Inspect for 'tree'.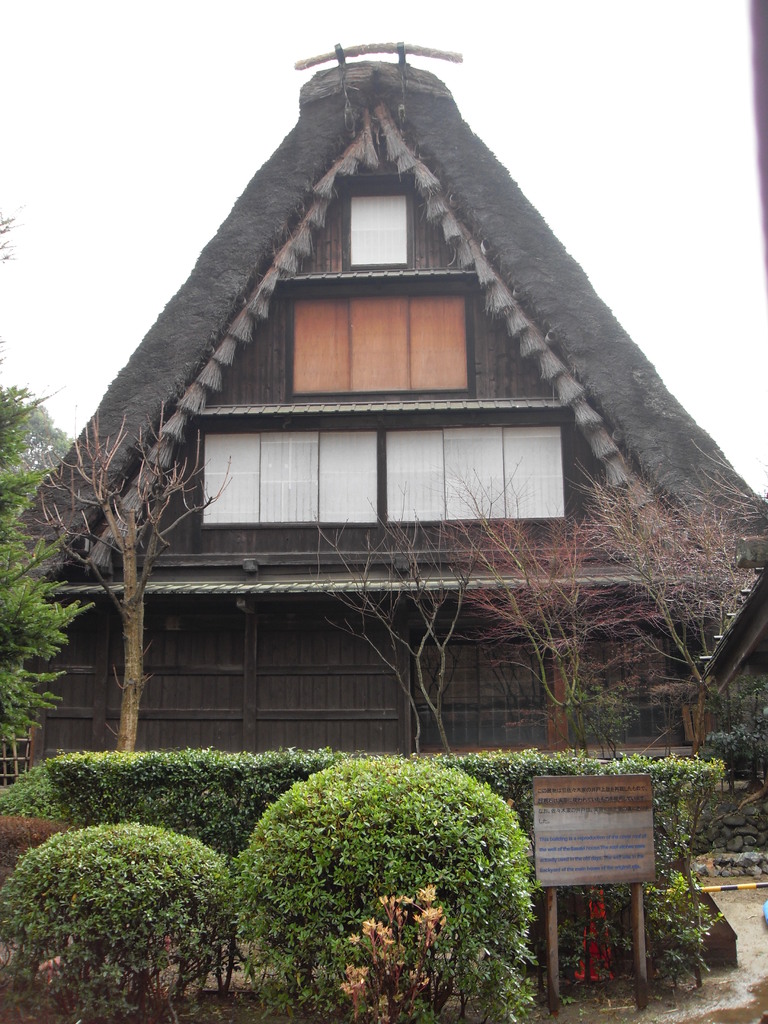
Inspection: l=0, t=357, r=99, b=742.
